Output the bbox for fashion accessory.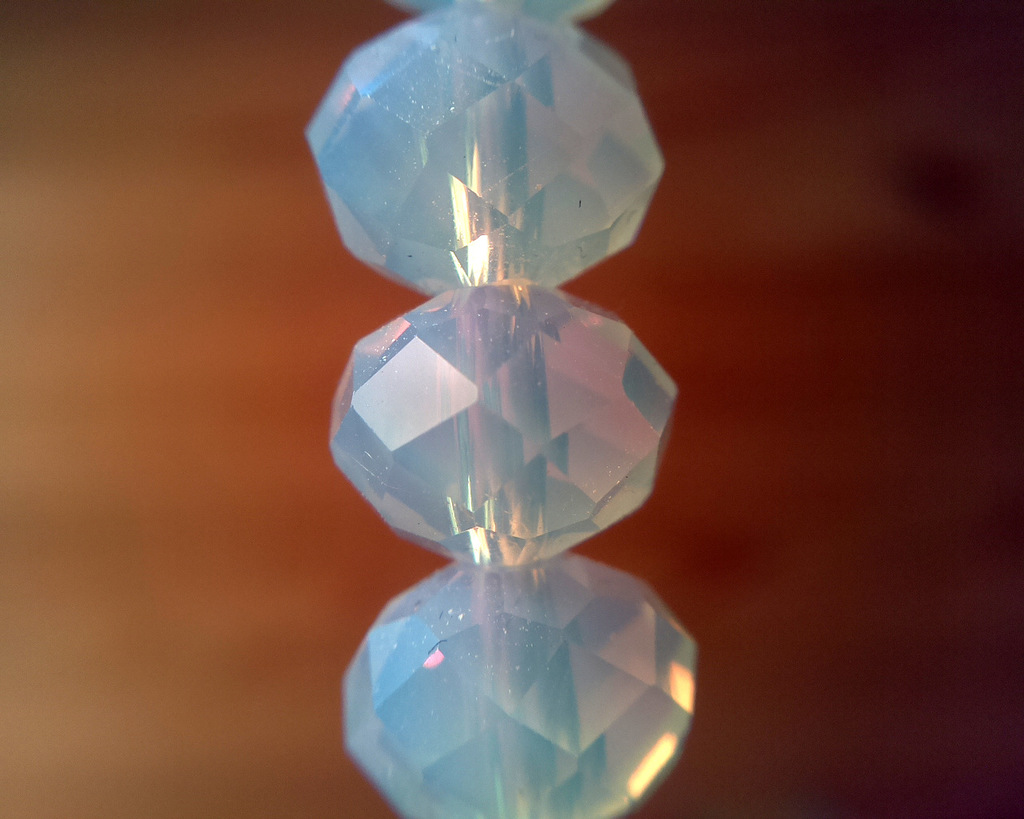
x1=304 y1=0 x2=702 y2=818.
